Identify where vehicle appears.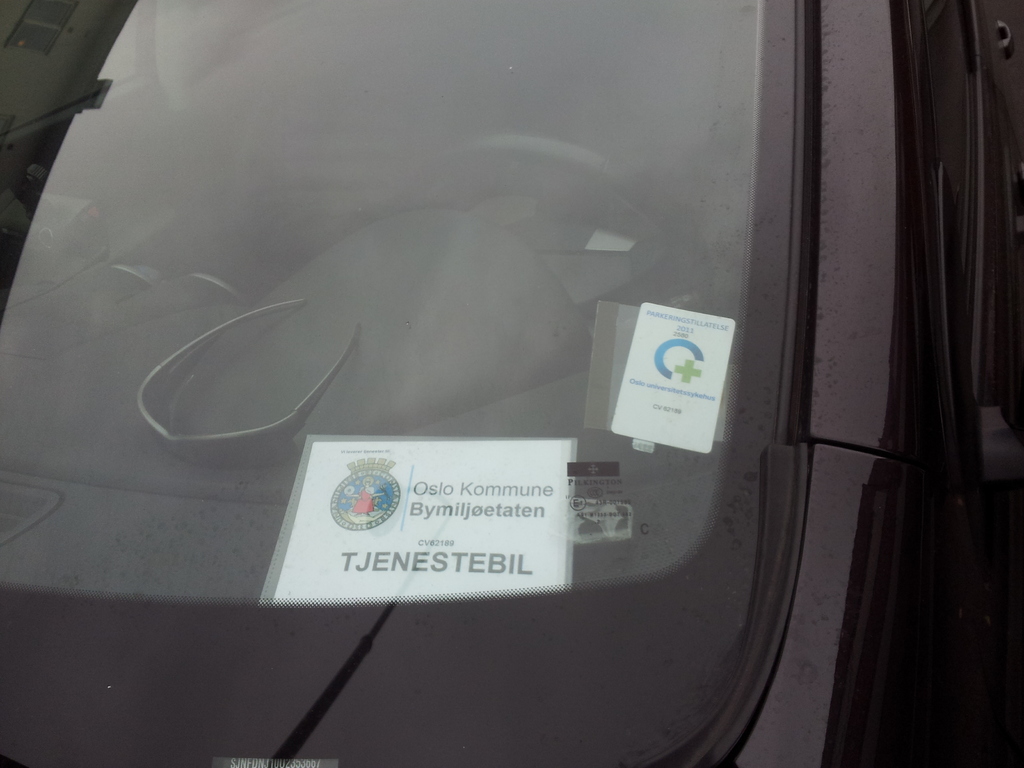
Appears at (left=0, top=0, right=1023, bottom=767).
